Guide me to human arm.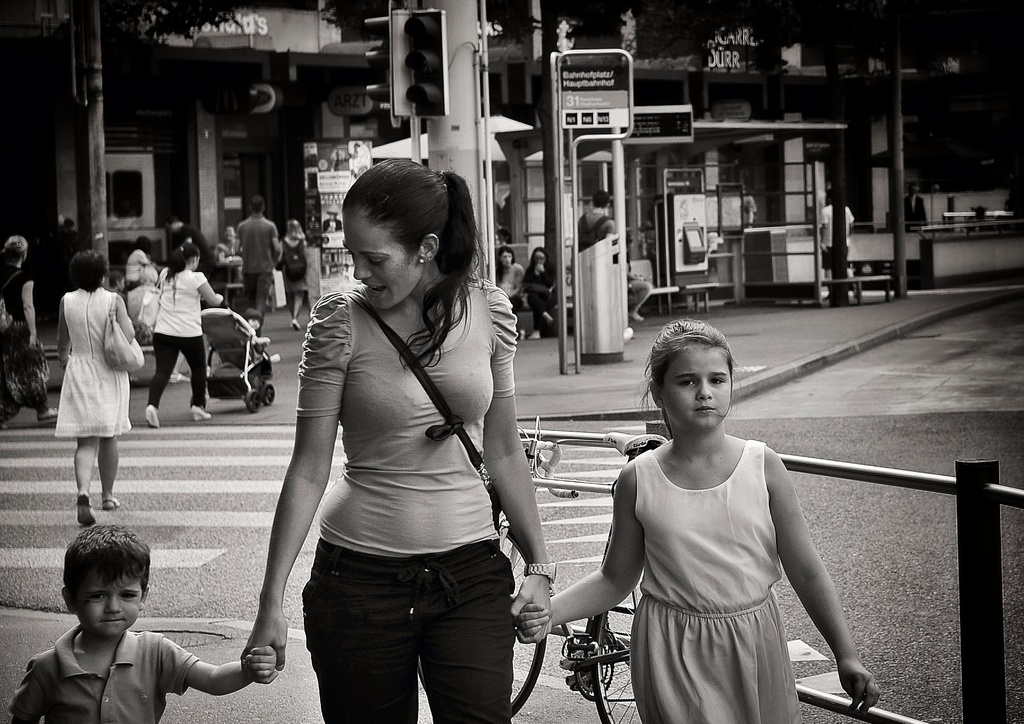
Guidance: x1=767, y1=446, x2=882, y2=718.
